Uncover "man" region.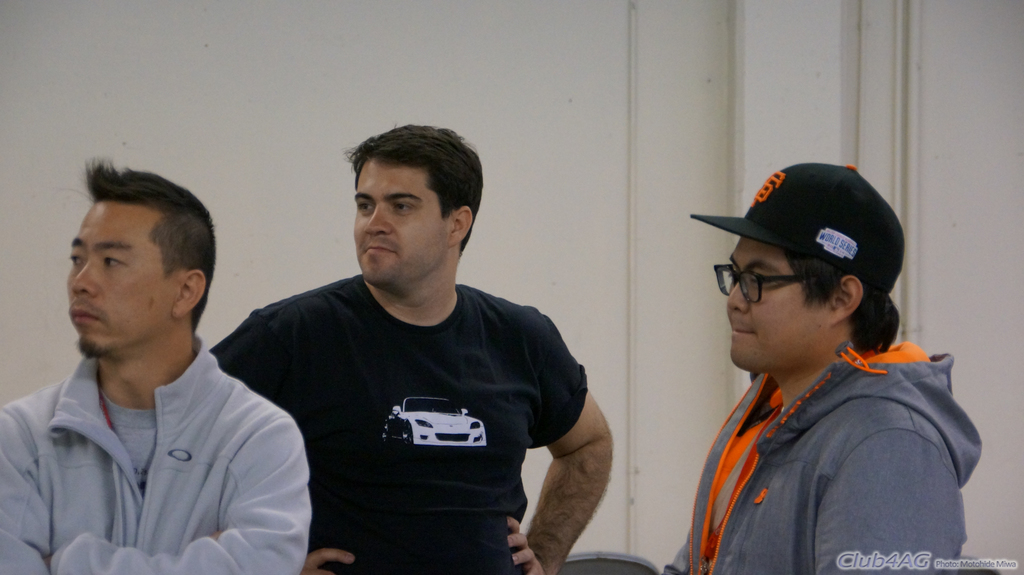
Uncovered: 666,160,985,574.
